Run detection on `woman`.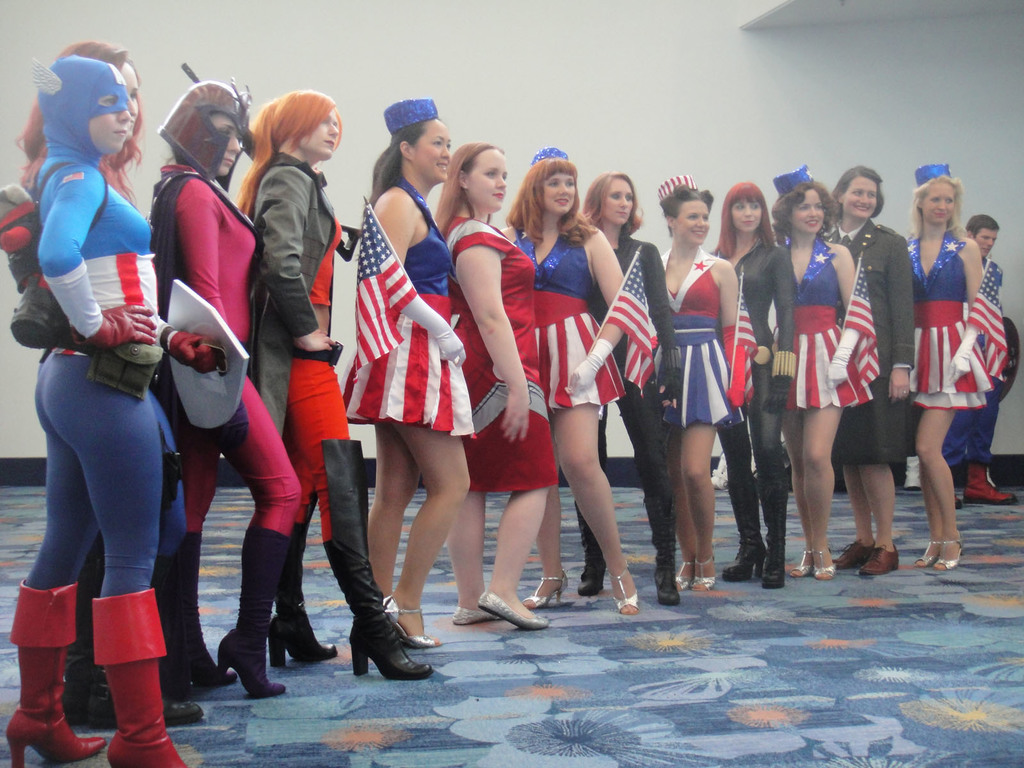
Result: (712, 179, 796, 593).
